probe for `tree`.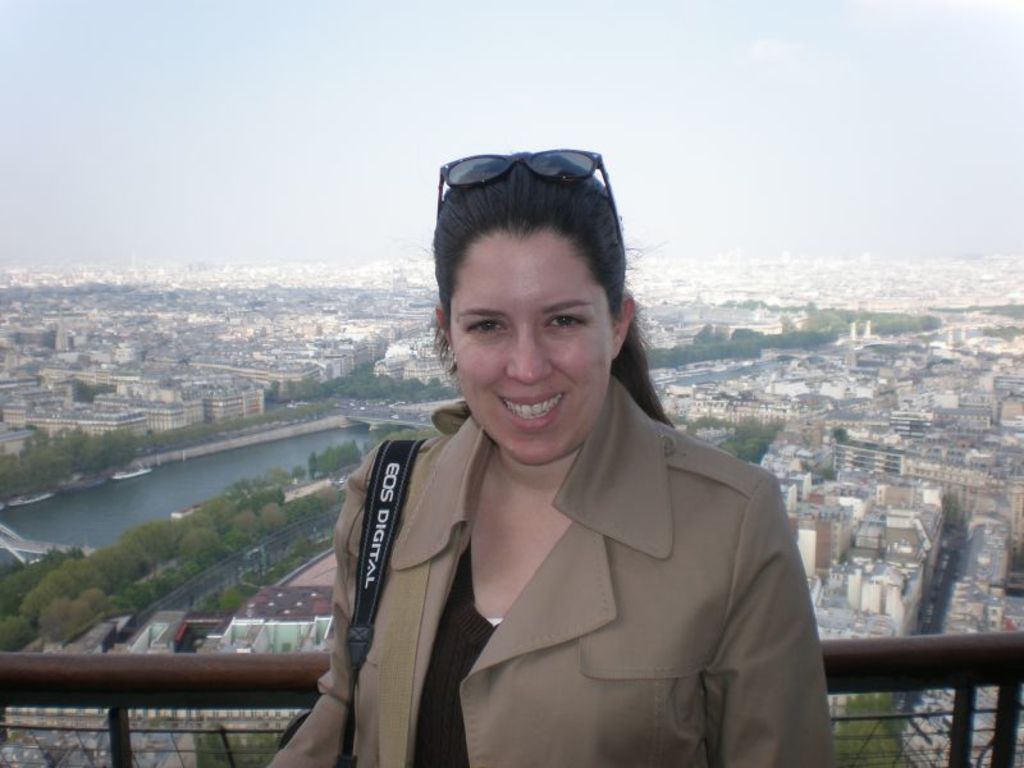
Probe result: l=252, t=380, r=283, b=411.
